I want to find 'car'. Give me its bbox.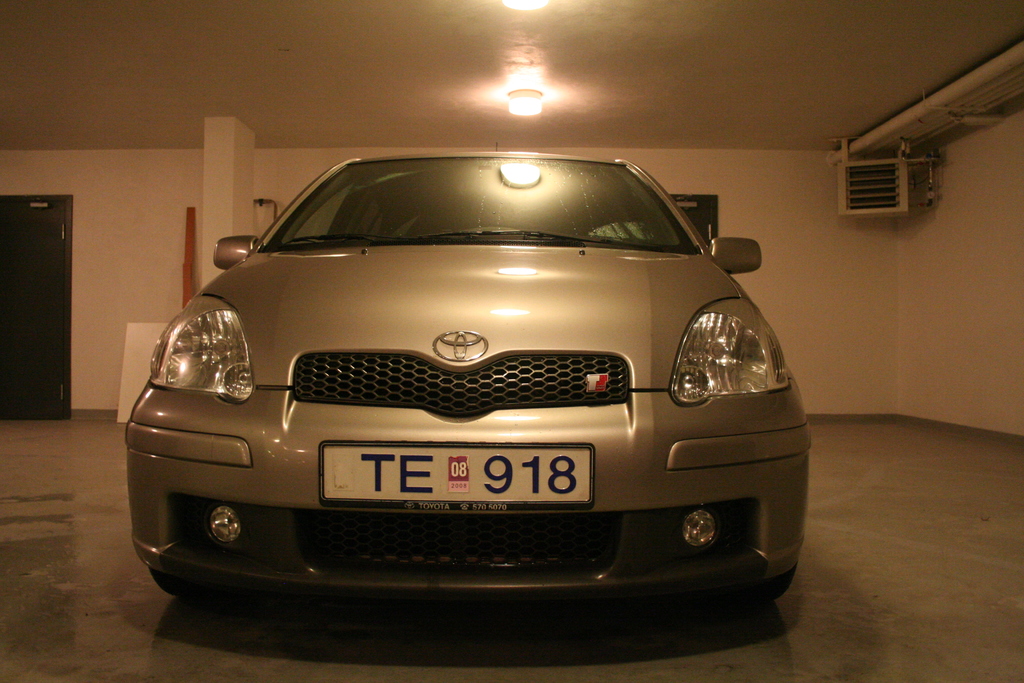
bbox(129, 131, 770, 634).
